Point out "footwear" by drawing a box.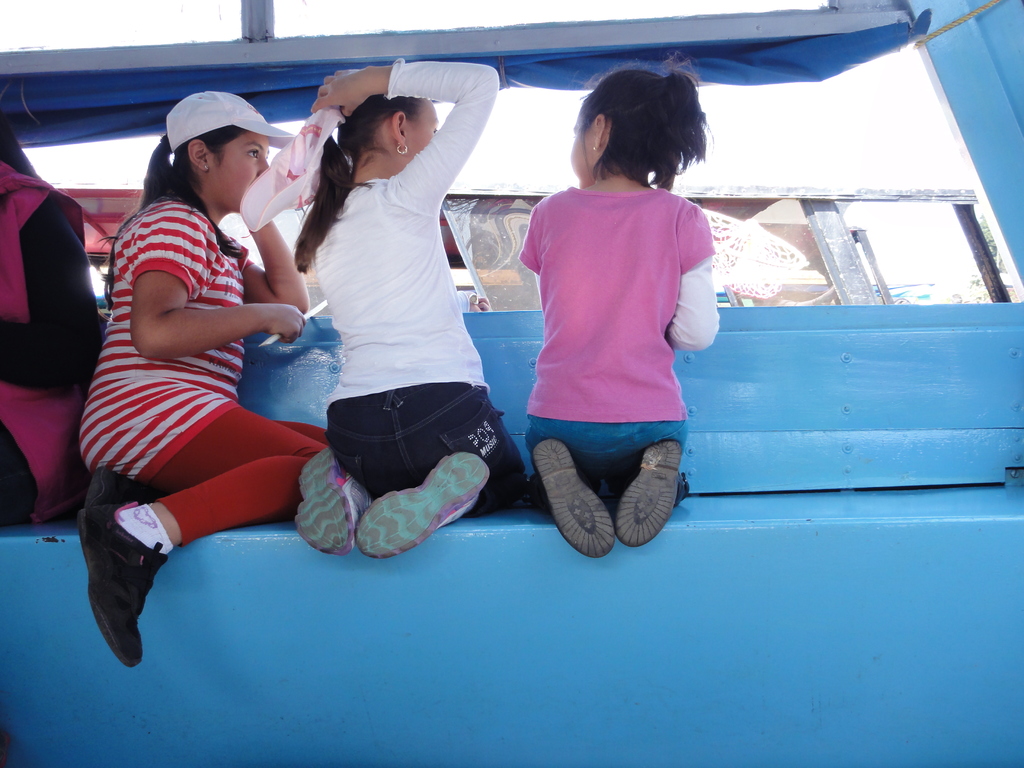
x1=293, y1=447, x2=374, y2=554.
